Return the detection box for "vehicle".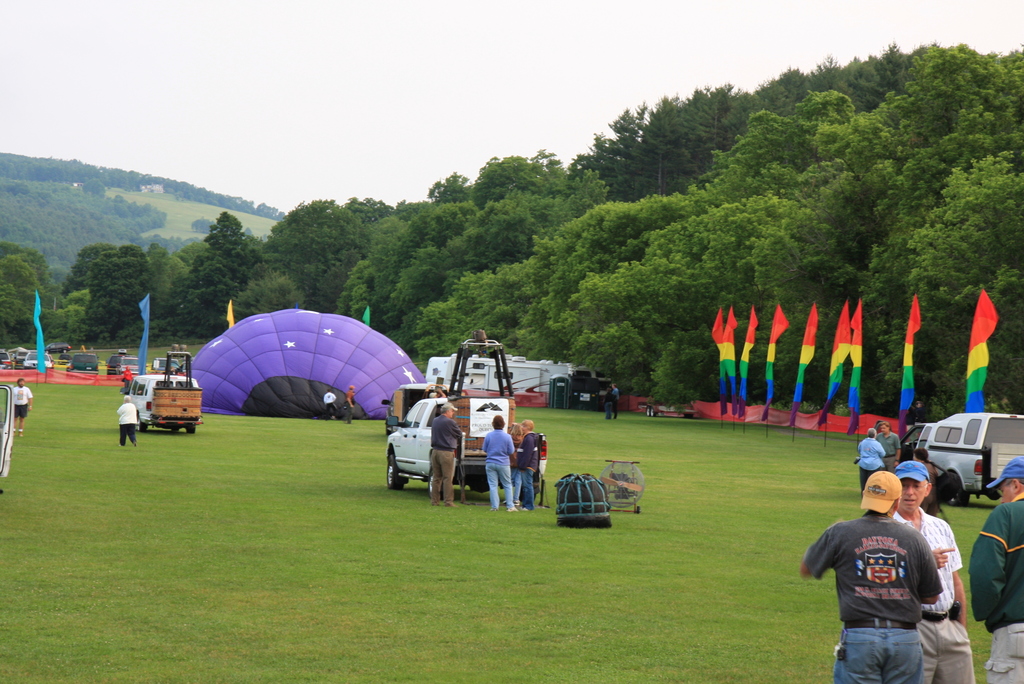
detection(45, 338, 72, 357).
